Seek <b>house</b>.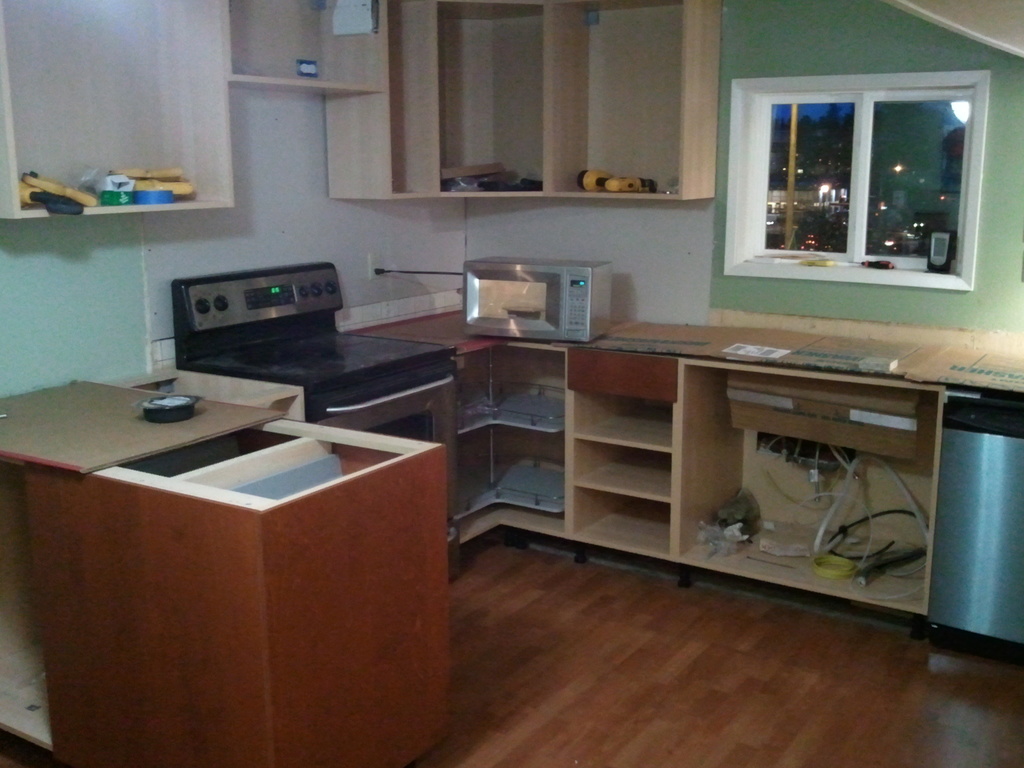
<box>0,0,1023,767</box>.
